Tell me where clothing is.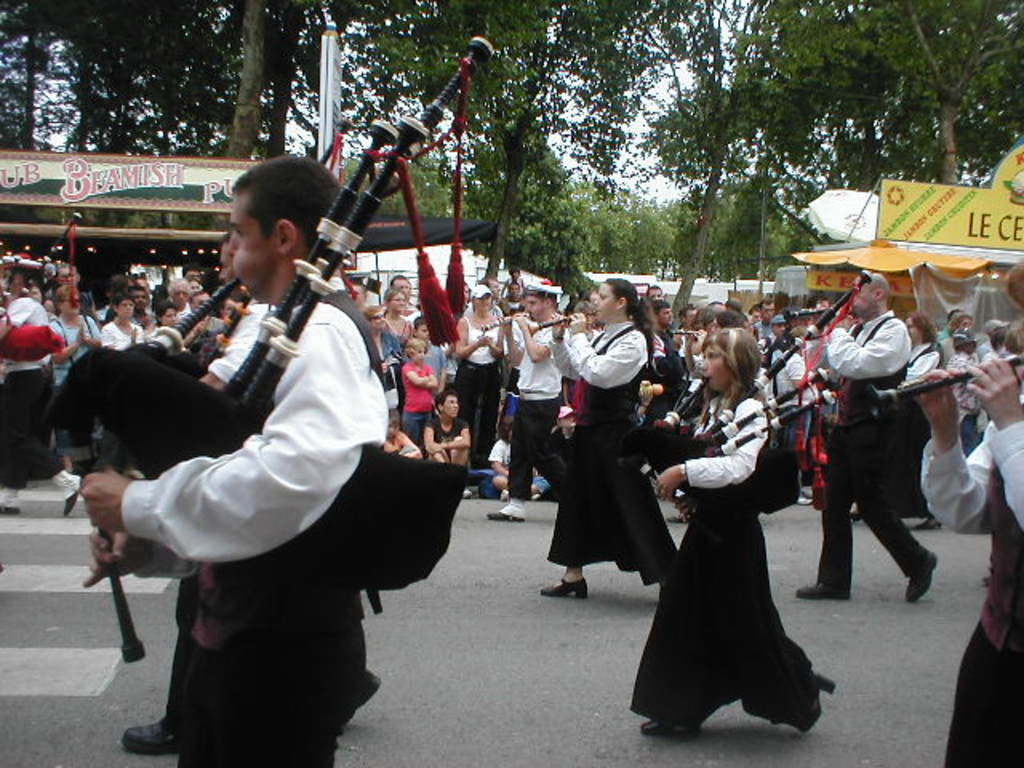
clothing is at crop(194, 290, 280, 395).
